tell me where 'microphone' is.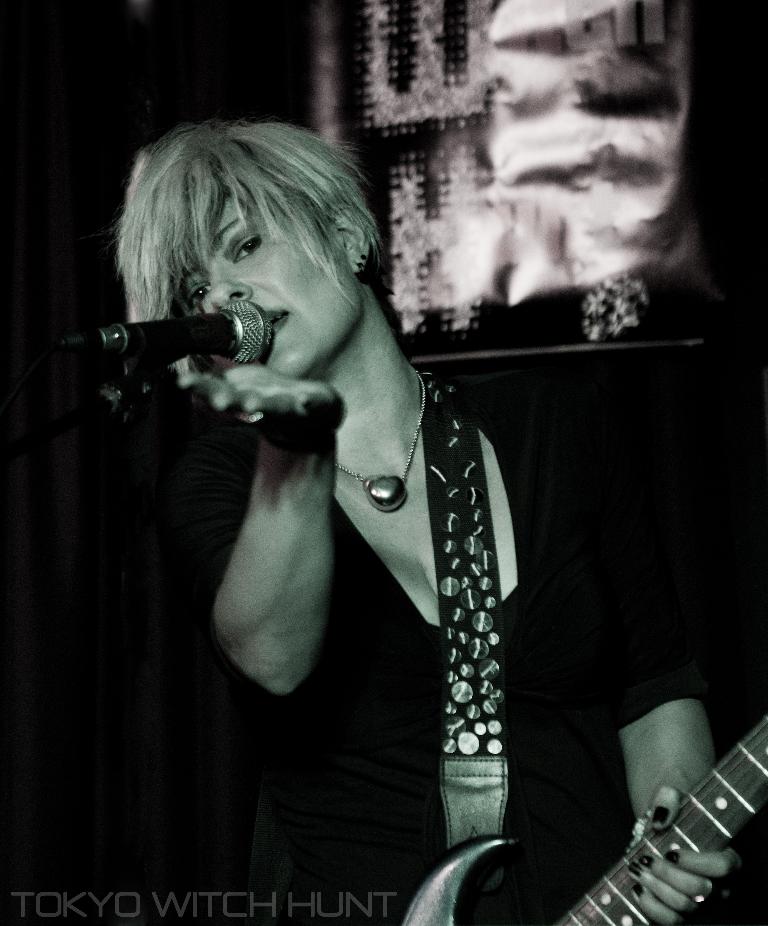
'microphone' is at 82, 284, 303, 404.
